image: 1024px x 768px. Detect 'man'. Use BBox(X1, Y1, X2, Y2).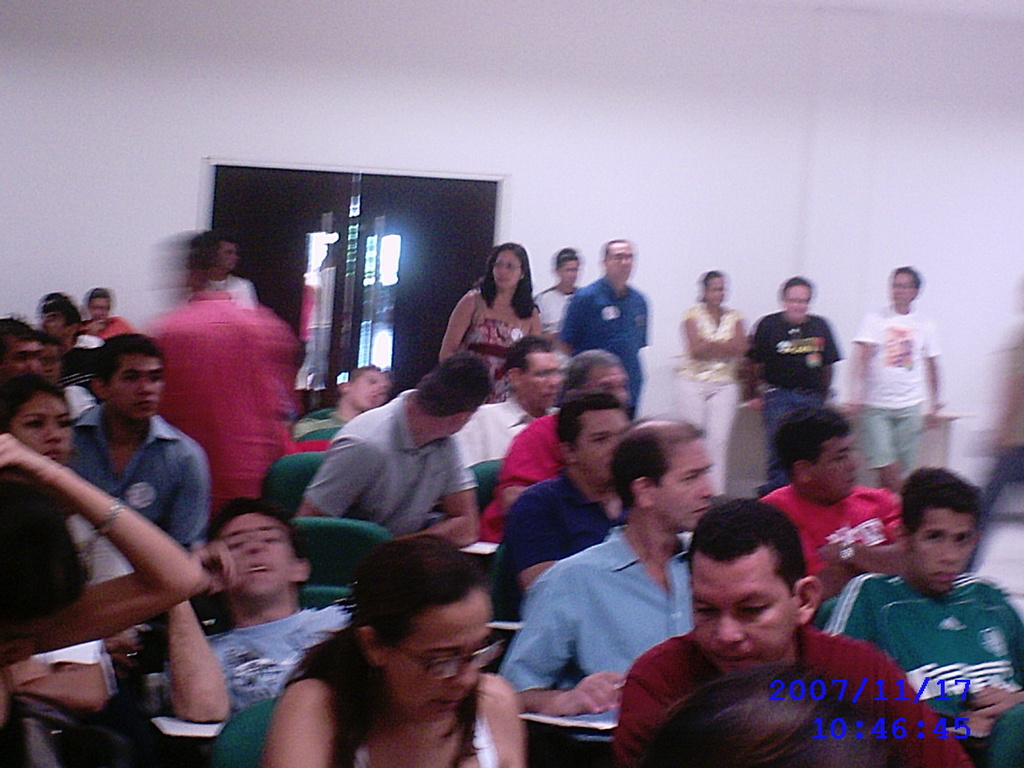
BBox(504, 396, 689, 611).
